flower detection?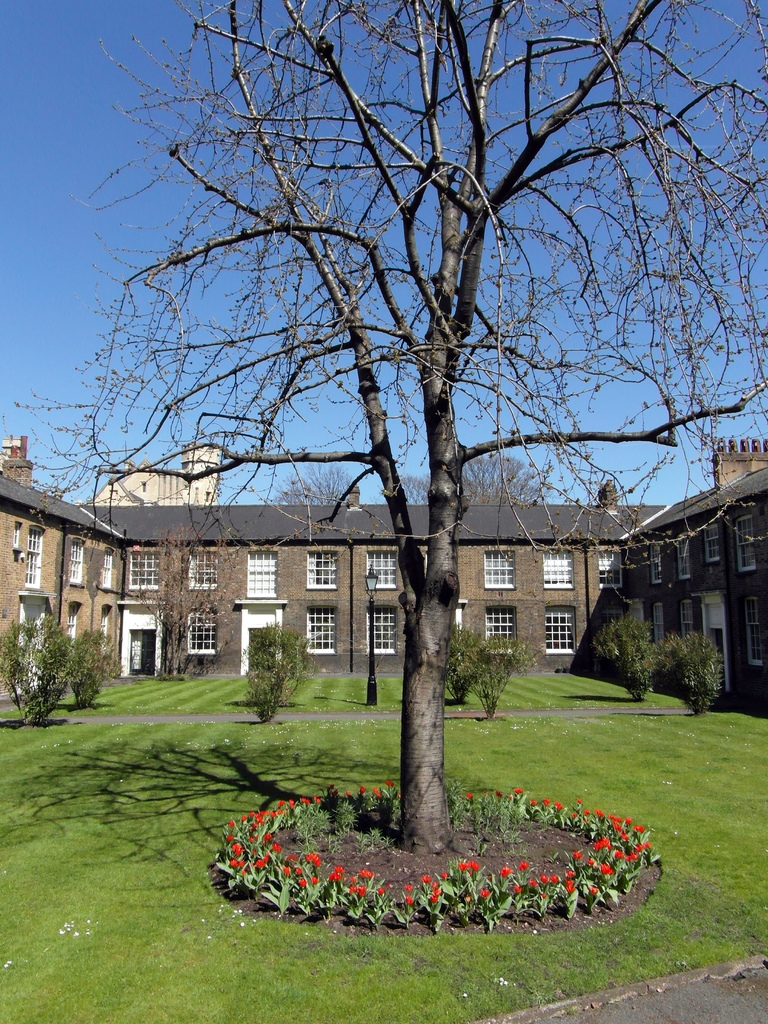
region(300, 796, 308, 799)
